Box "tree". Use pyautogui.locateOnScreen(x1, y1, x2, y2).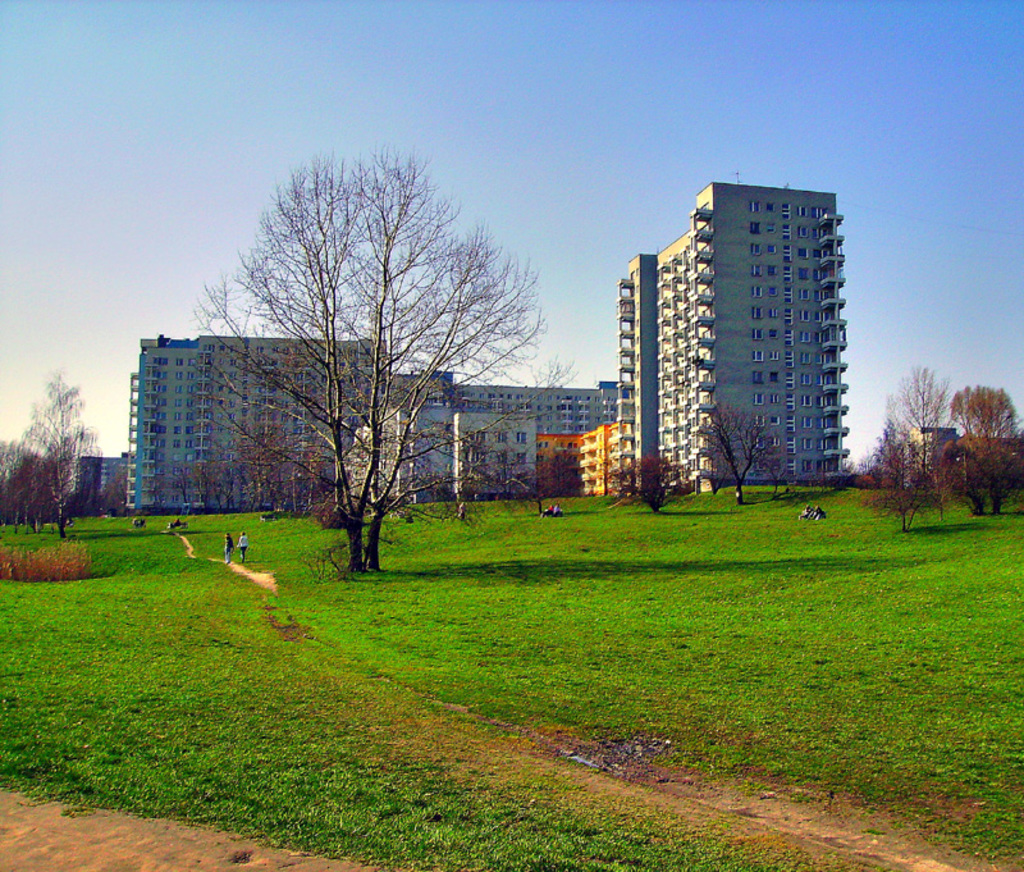
pyautogui.locateOnScreen(187, 145, 586, 577).
